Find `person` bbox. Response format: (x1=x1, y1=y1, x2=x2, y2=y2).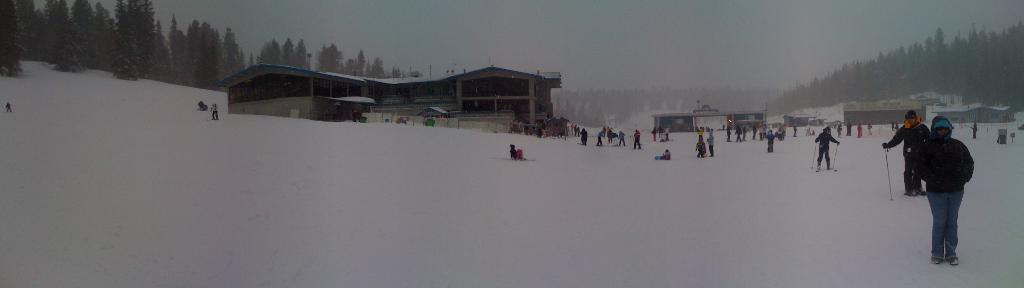
(x1=659, y1=148, x2=672, y2=160).
